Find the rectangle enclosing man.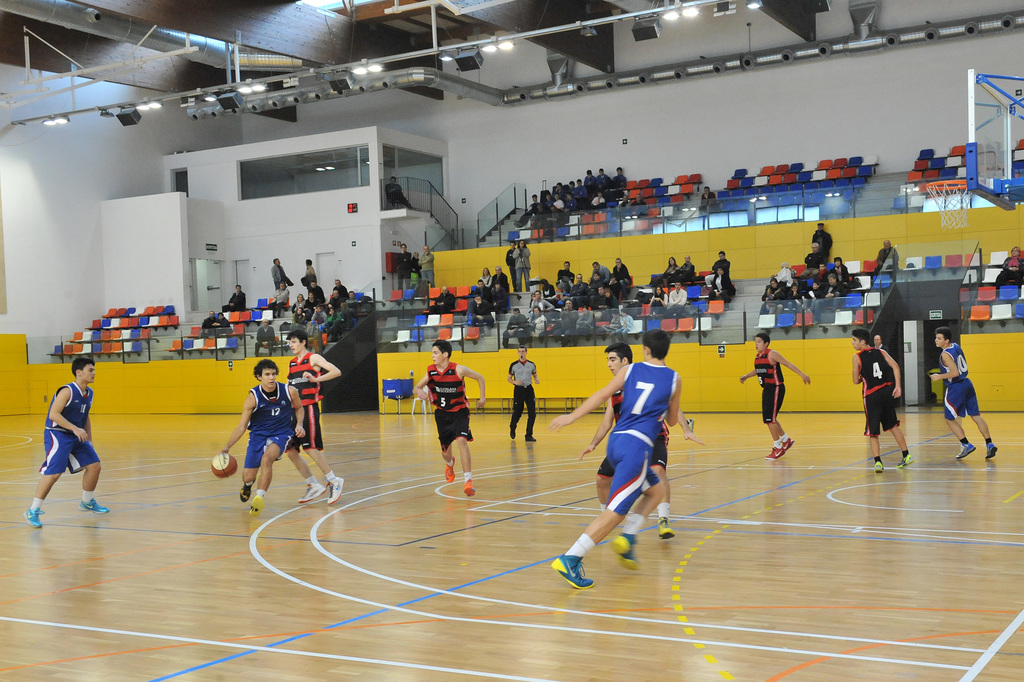
select_region(585, 167, 600, 190).
